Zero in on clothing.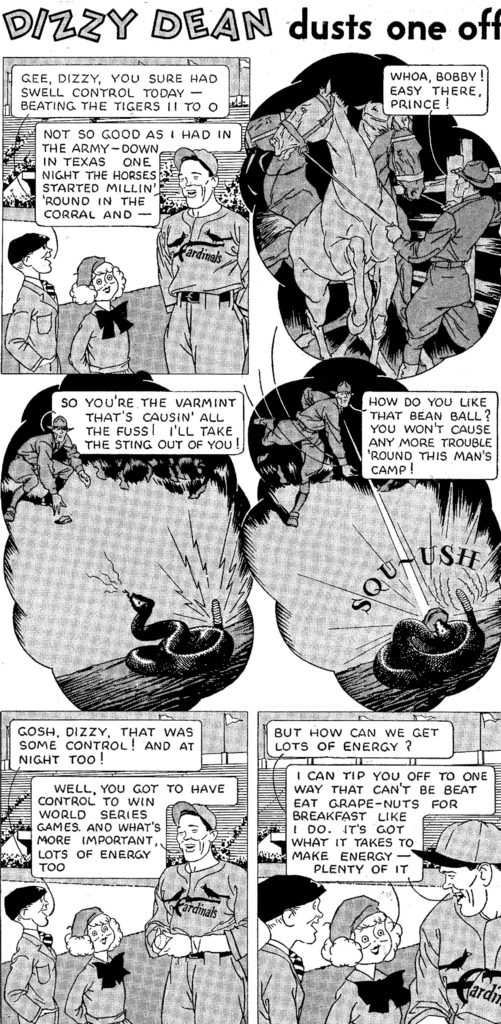
Zeroed in: 259,940,305,1023.
